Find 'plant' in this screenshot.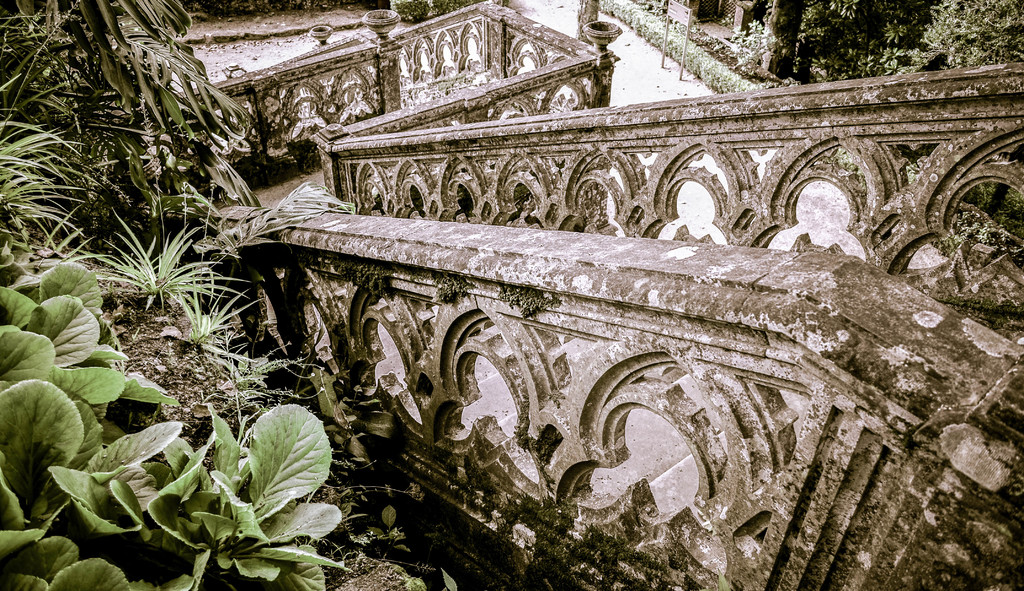
The bounding box for 'plant' is <region>167, 290, 259, 367</region>.
